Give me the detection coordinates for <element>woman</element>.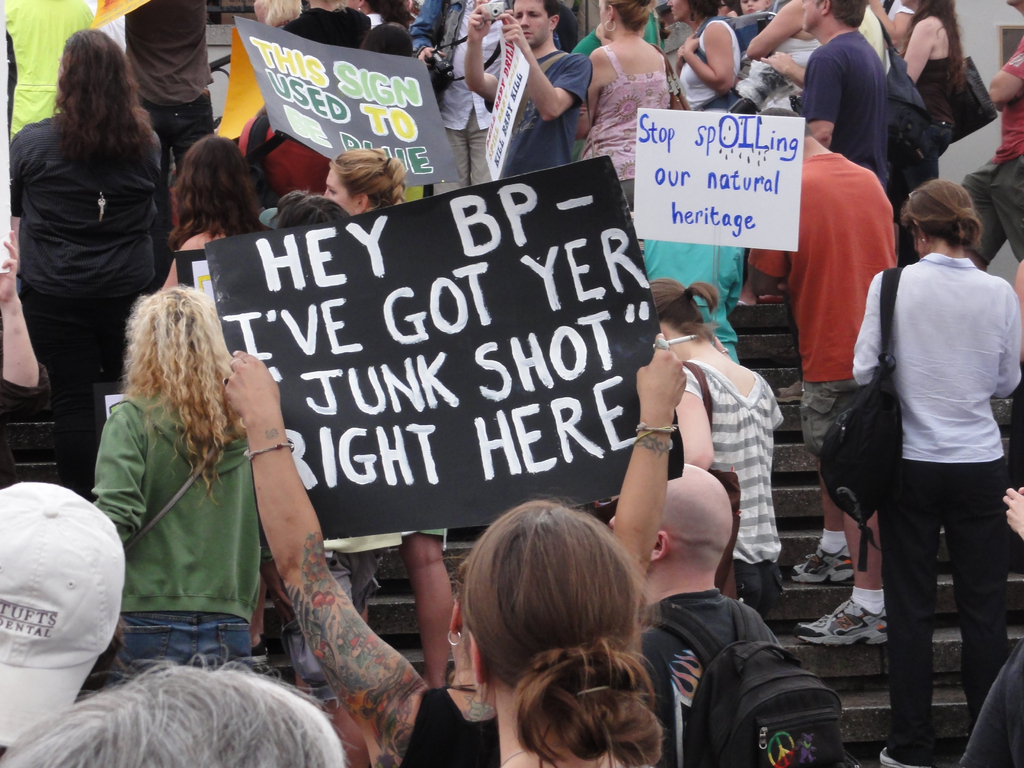
x1=84, y1=291, x2=268, y2=669.
